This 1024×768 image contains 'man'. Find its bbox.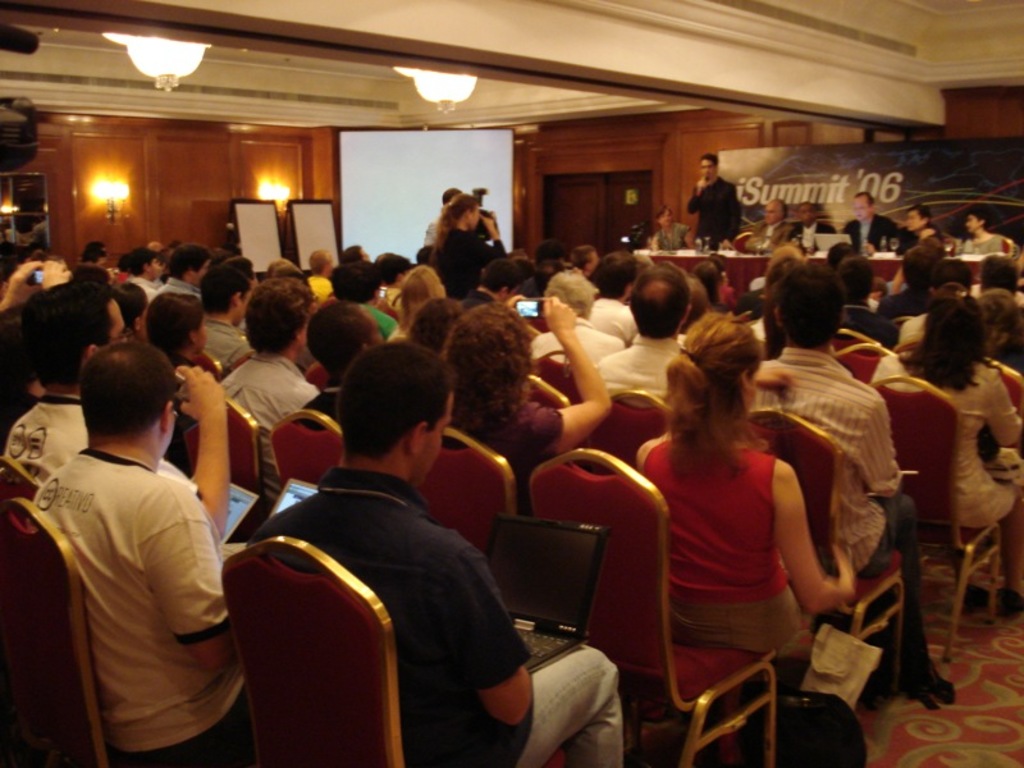
select_region(684, 148, 746, 257).
